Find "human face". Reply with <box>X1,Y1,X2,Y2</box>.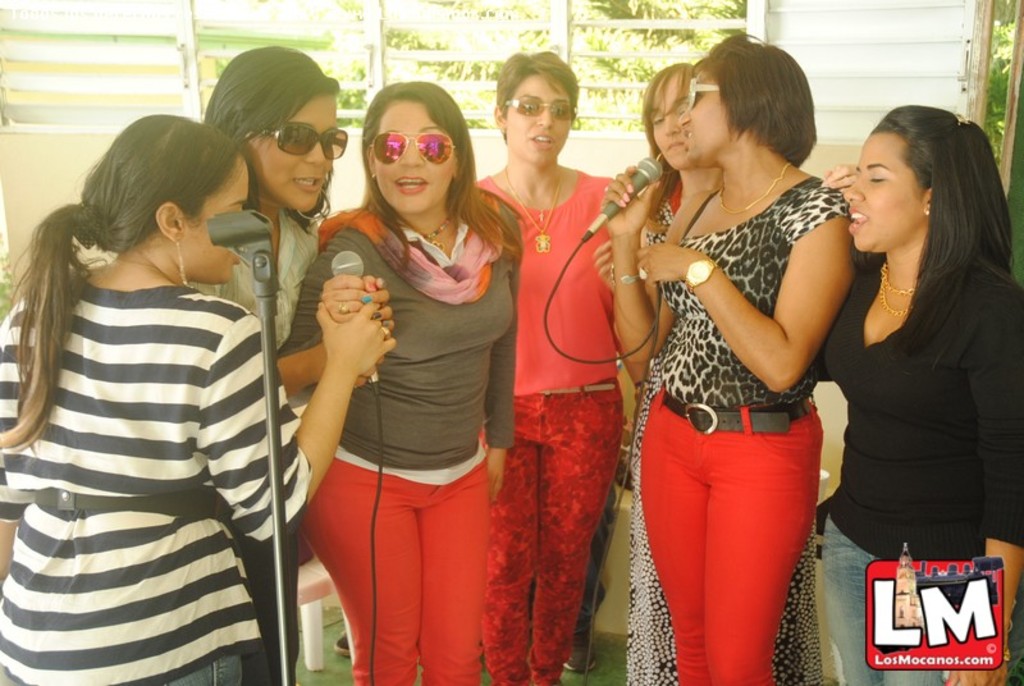
<box>255,95,342,209</box>.
